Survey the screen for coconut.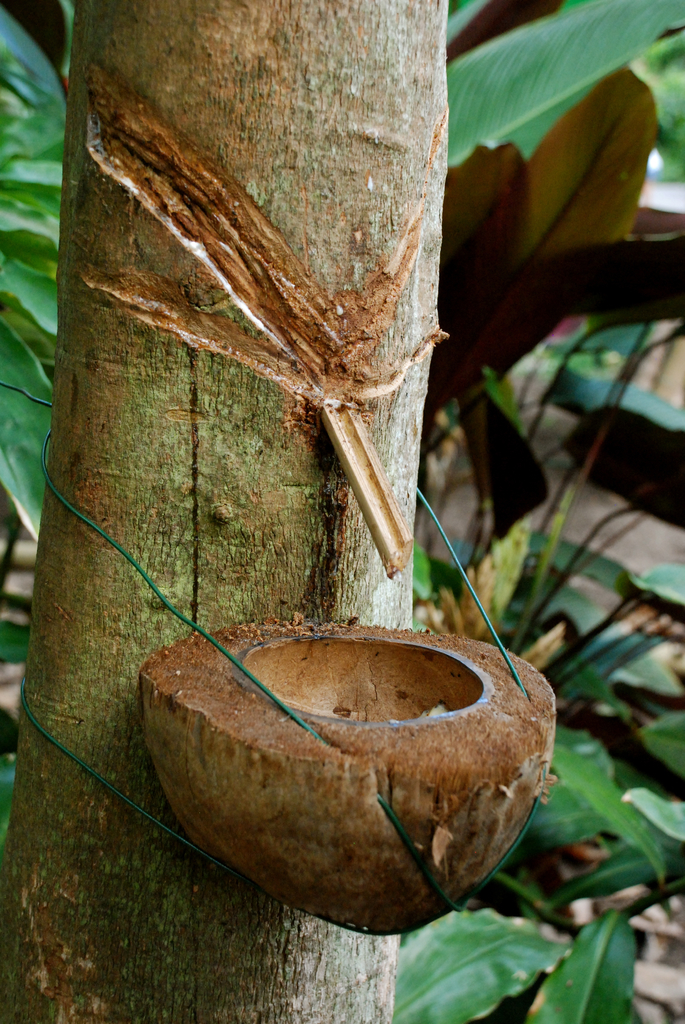
Survey found: bbox(148, 621, 559, 939).
